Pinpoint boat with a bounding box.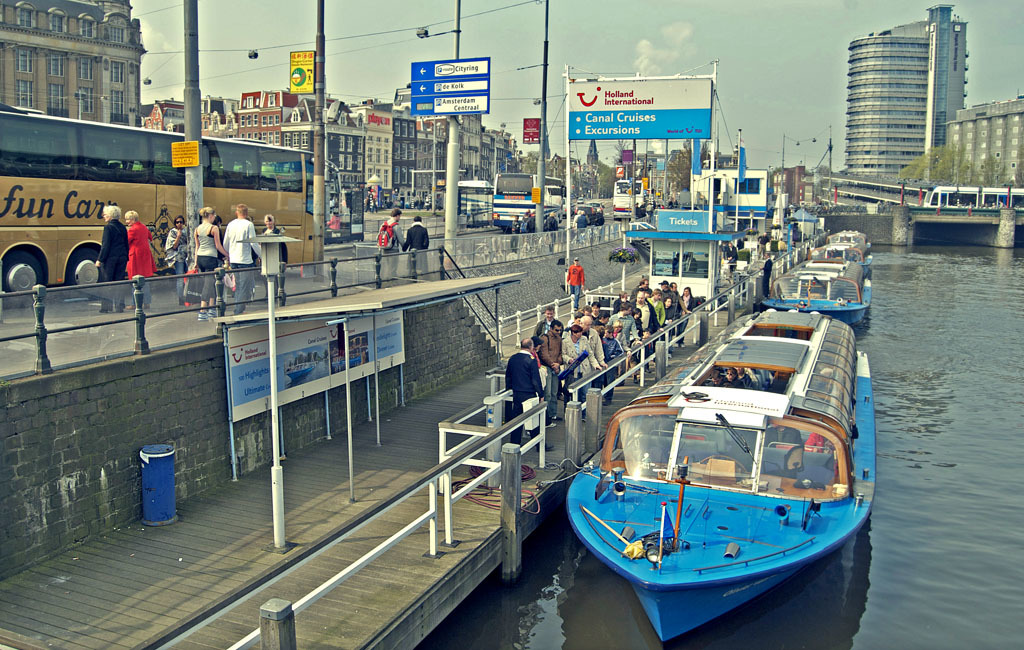
box(566, 262, 875, 629).
